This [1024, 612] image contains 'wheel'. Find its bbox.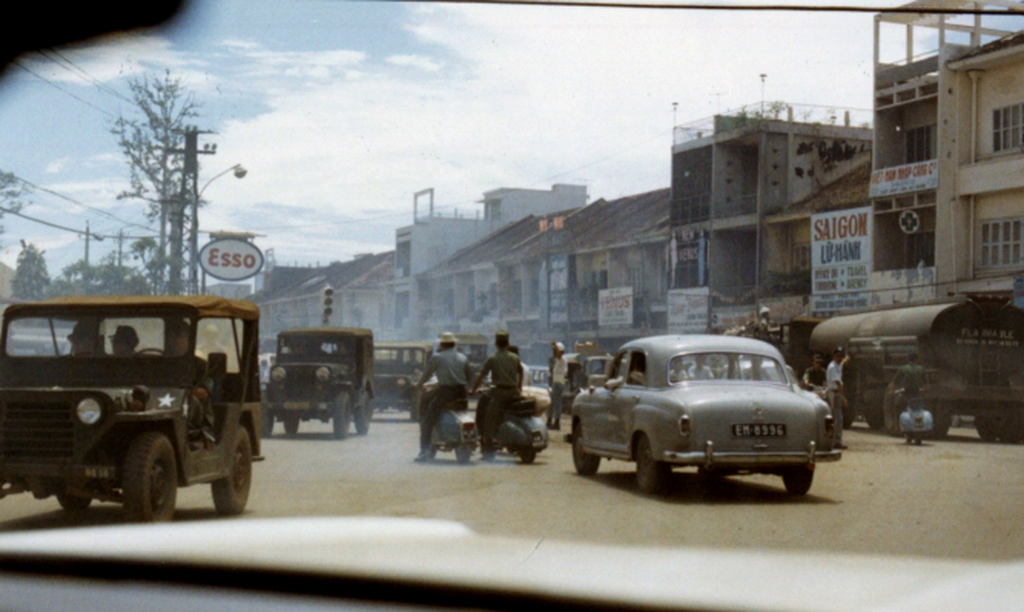
select_region(282, 422, 300, 435).
